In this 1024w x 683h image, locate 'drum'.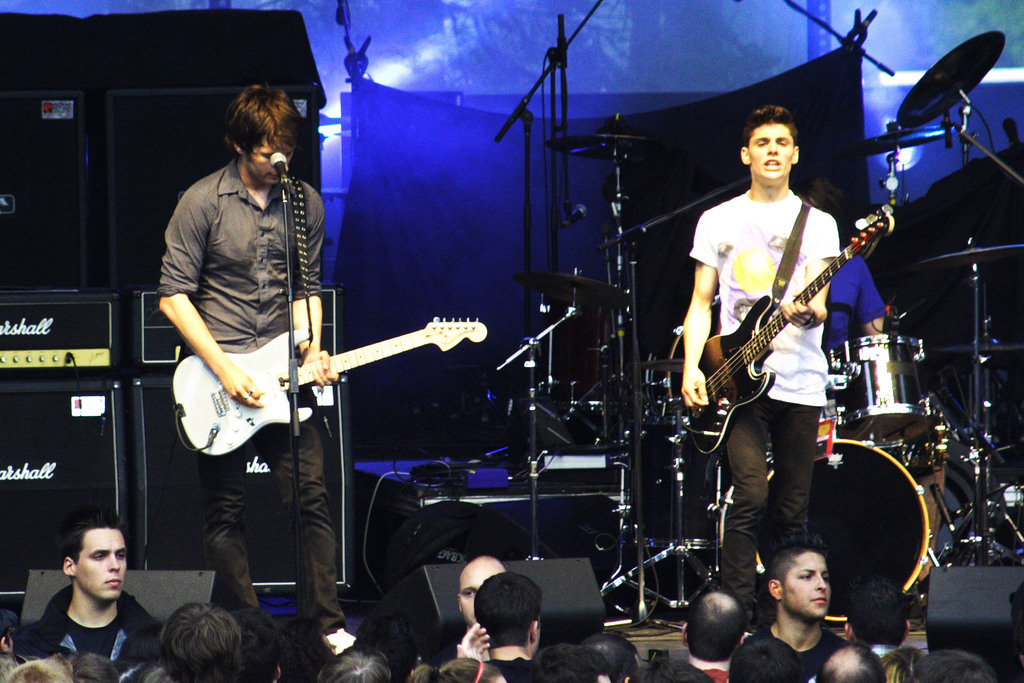
Bounding box: 819,394,837,440.
